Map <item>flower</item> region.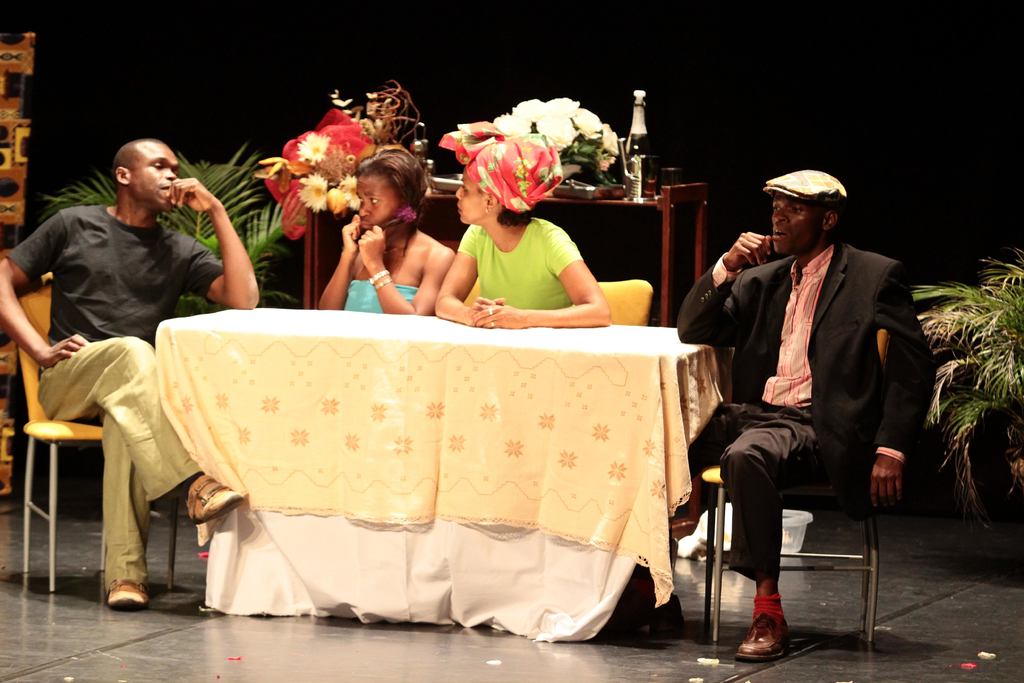
Mapped to box(398, 204, 417, 224).
